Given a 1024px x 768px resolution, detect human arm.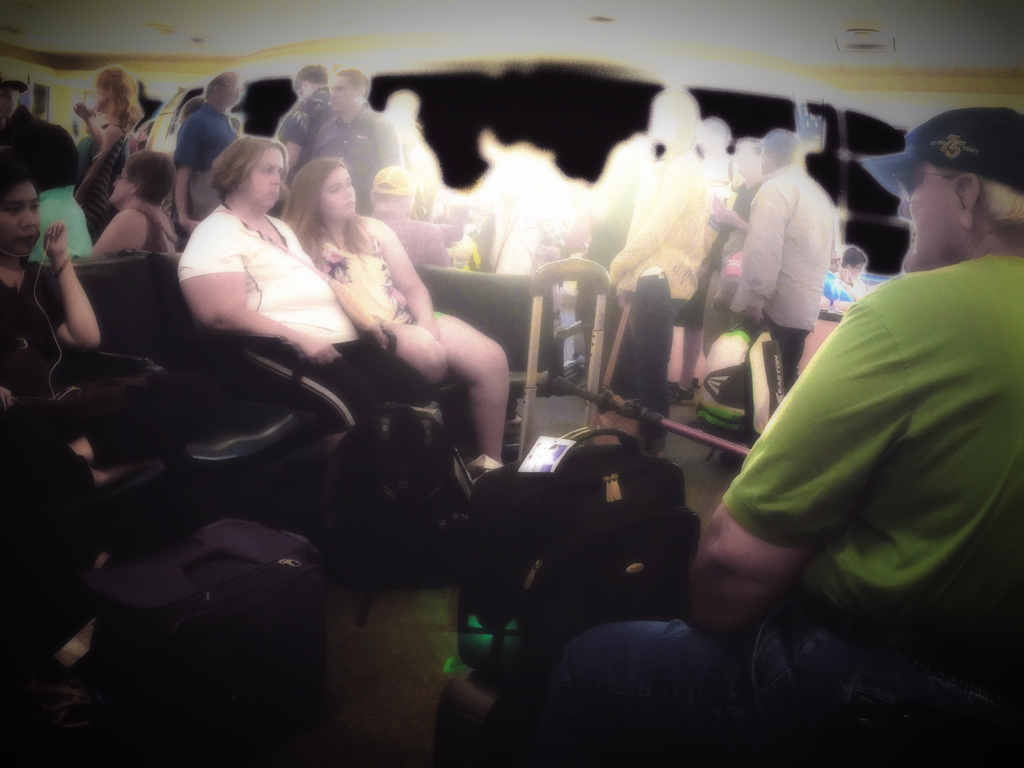
box=[83, 200, 132, 265].
